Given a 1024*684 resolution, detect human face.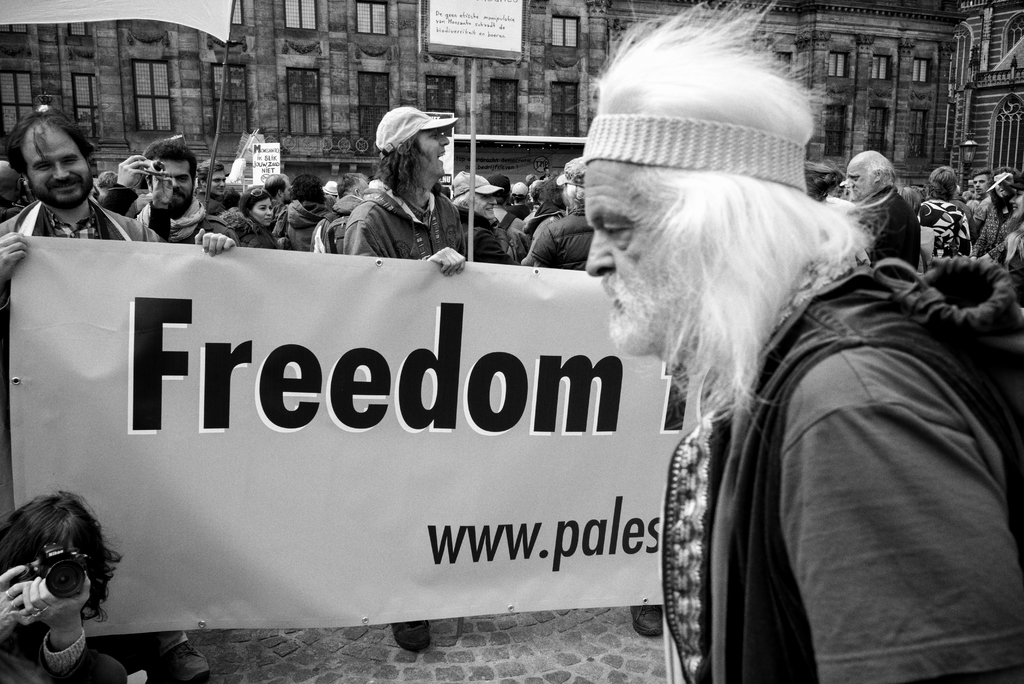
211/170/226/193.
